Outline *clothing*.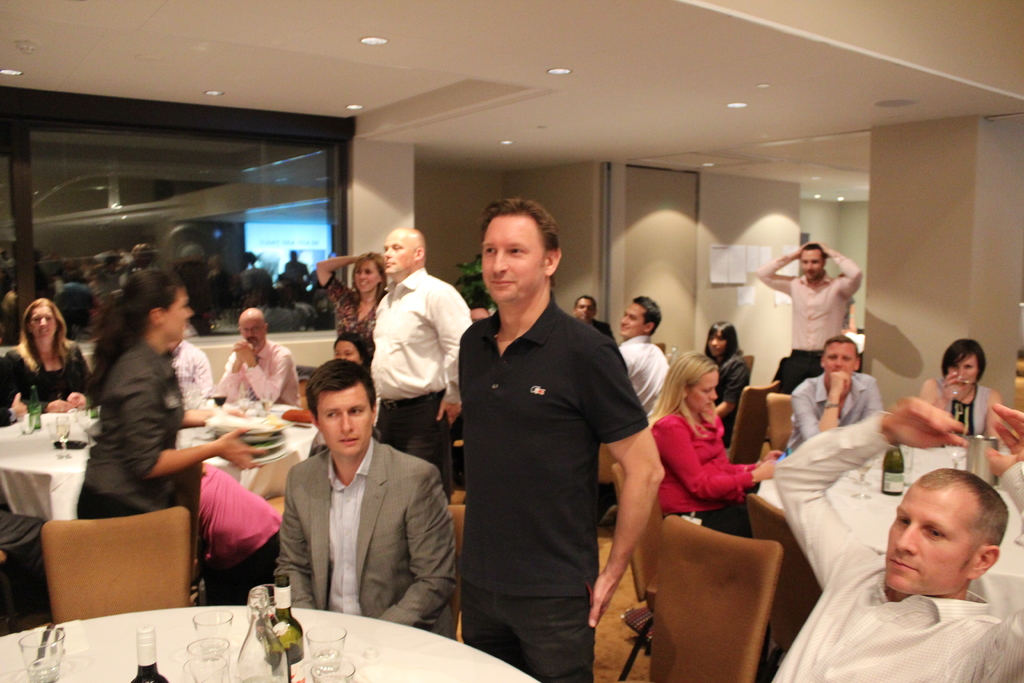
Outline: x1=595, y1=318, x2=616, y2=338.
